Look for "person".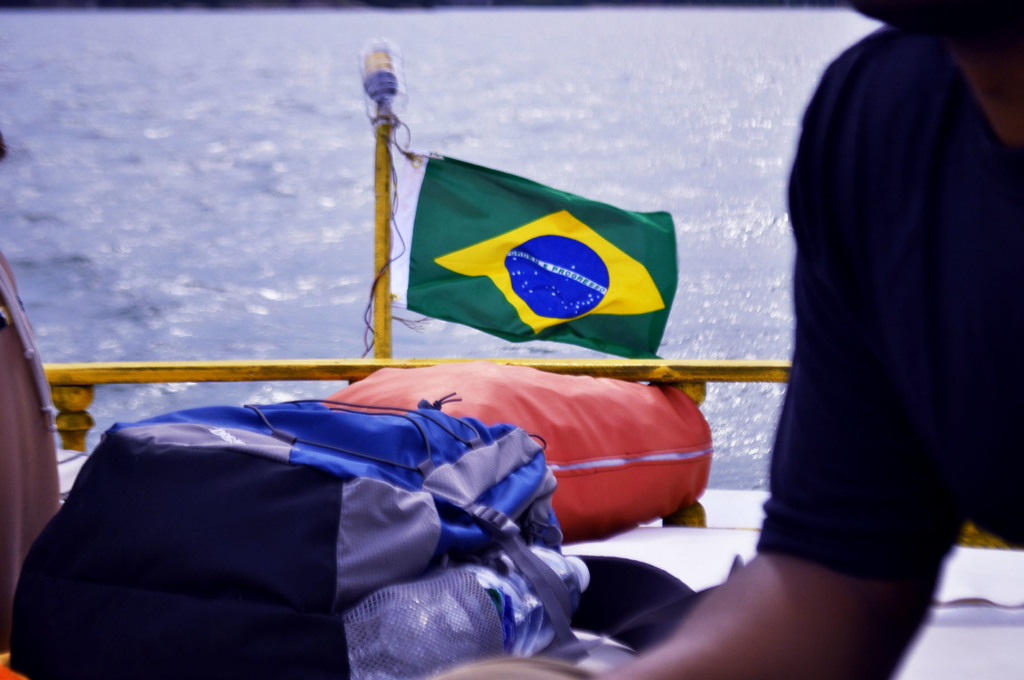
Found: region(733, 6, 1023, 632).
